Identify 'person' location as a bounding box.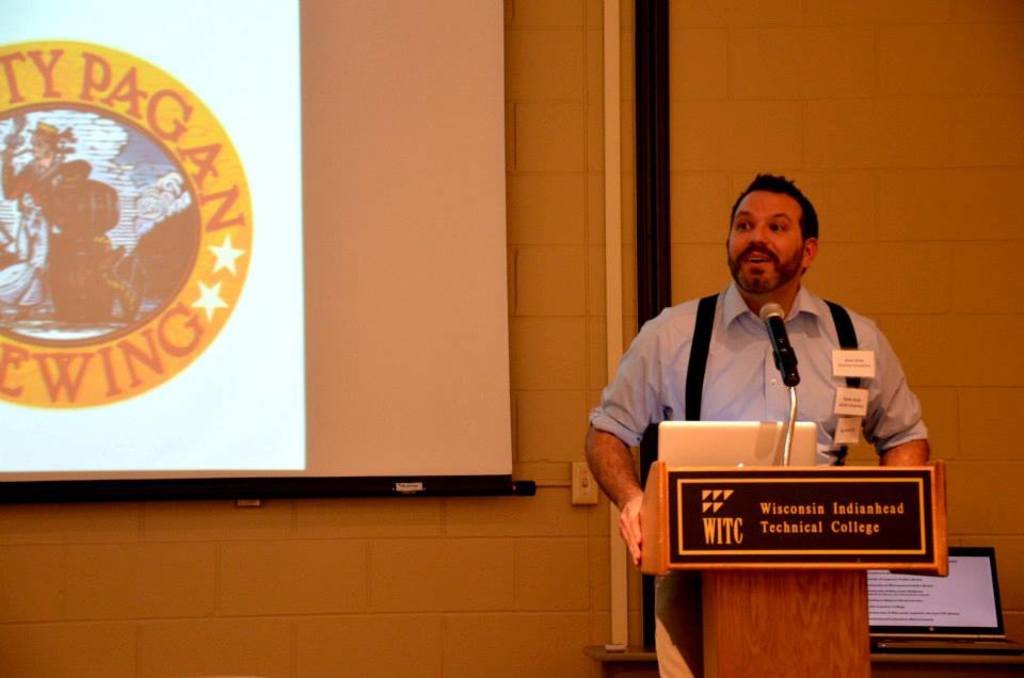
Rect(550, 134, 944, 648).
